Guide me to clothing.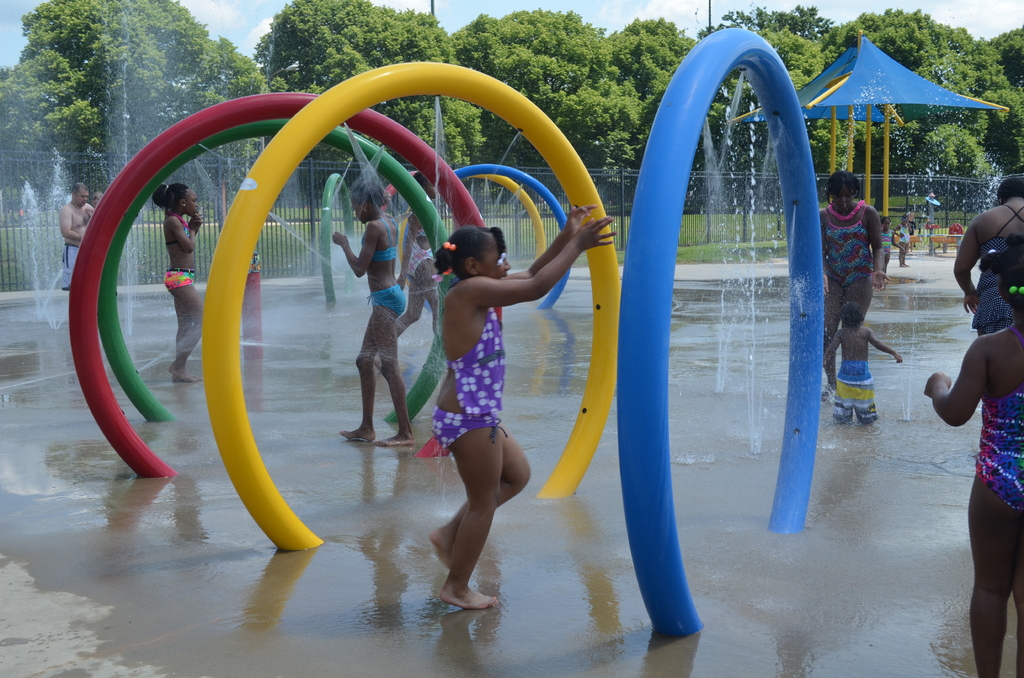
Guidance: BBox(368, 212, 410, 323).
